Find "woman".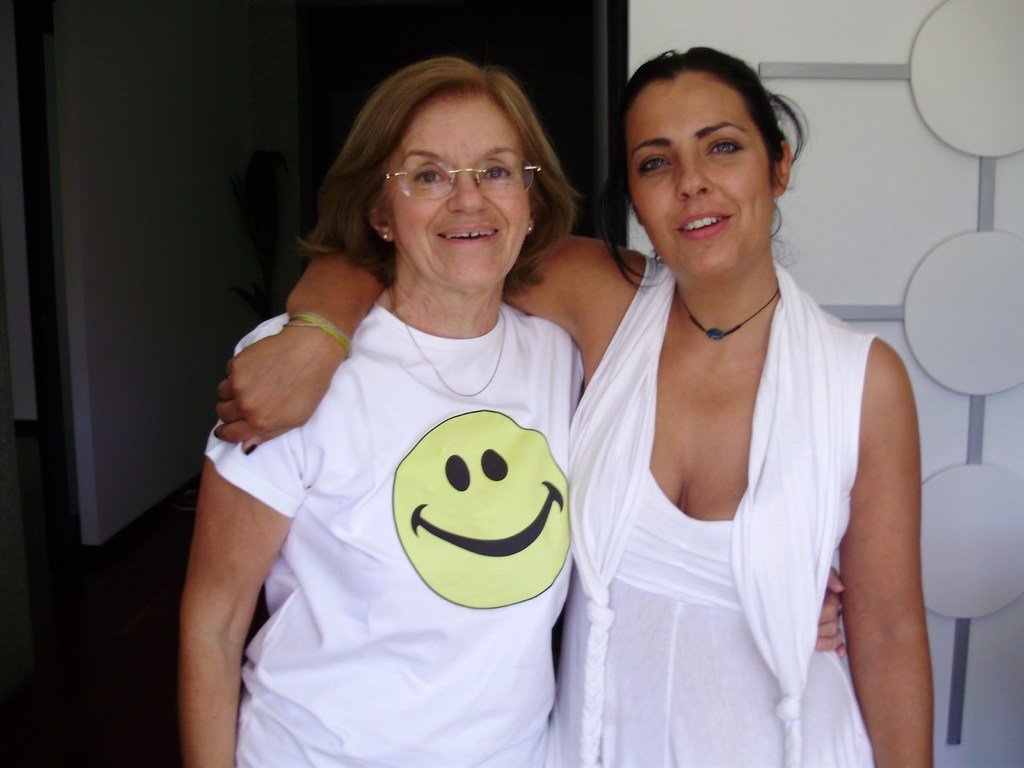
region(214, 46, 934, 765).
